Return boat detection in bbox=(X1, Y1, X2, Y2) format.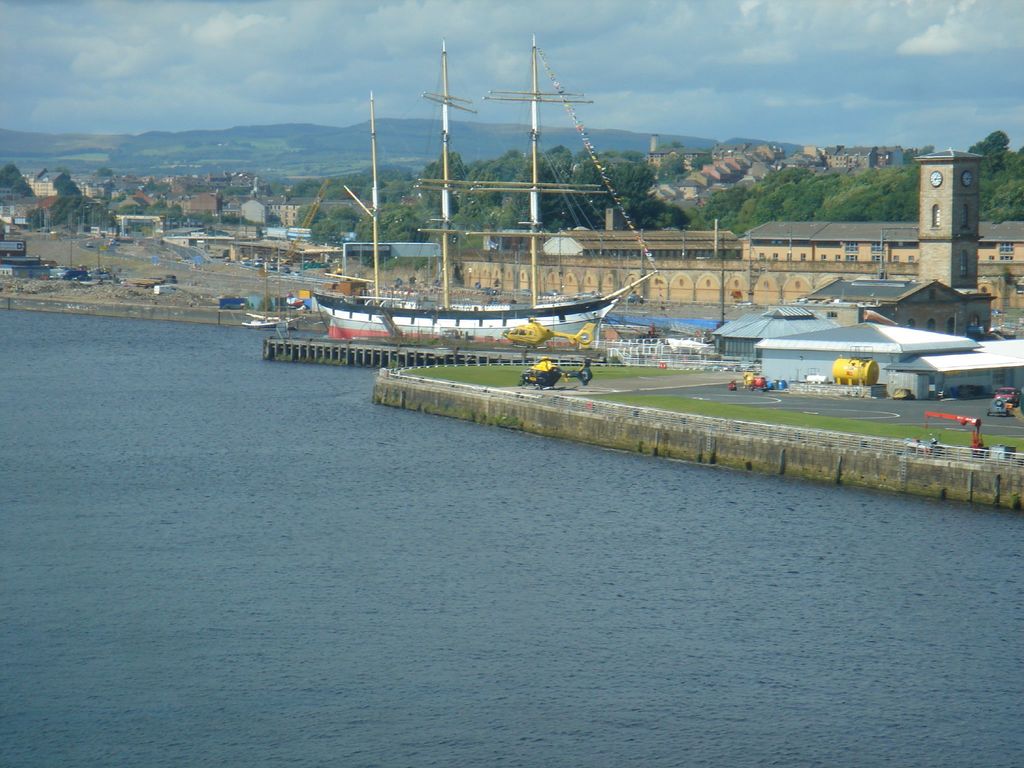
bbox=(666, 337, 719, 364).
